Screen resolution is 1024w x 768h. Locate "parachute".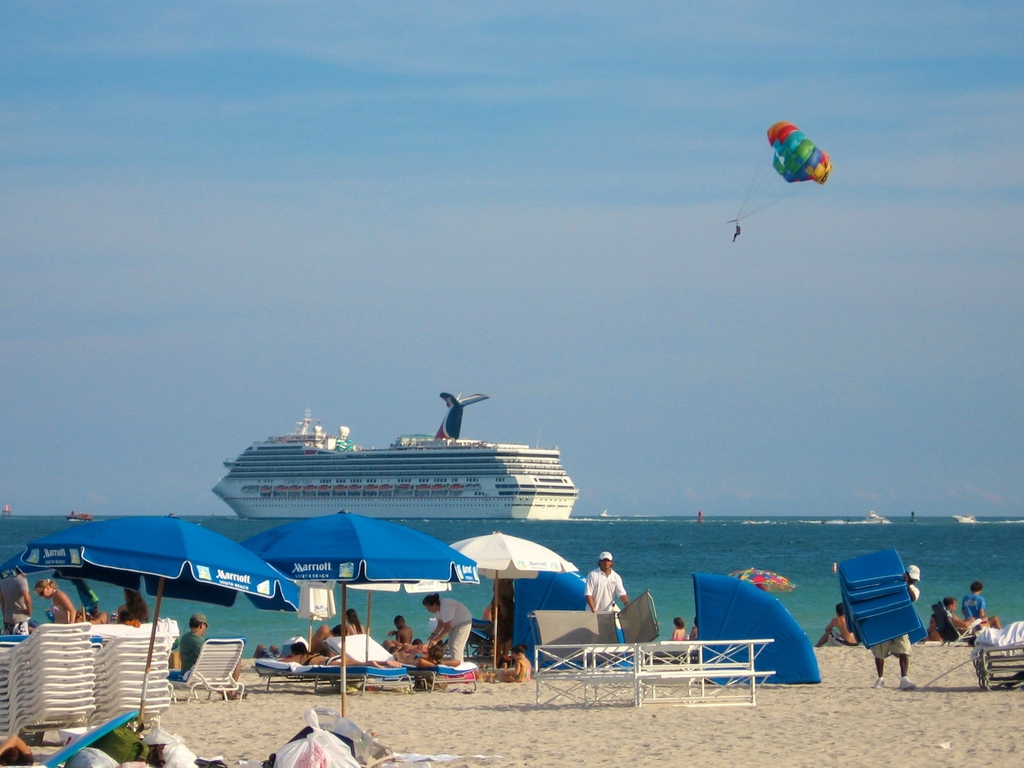
x1=728, y1=122, x2=835, y2=227.
